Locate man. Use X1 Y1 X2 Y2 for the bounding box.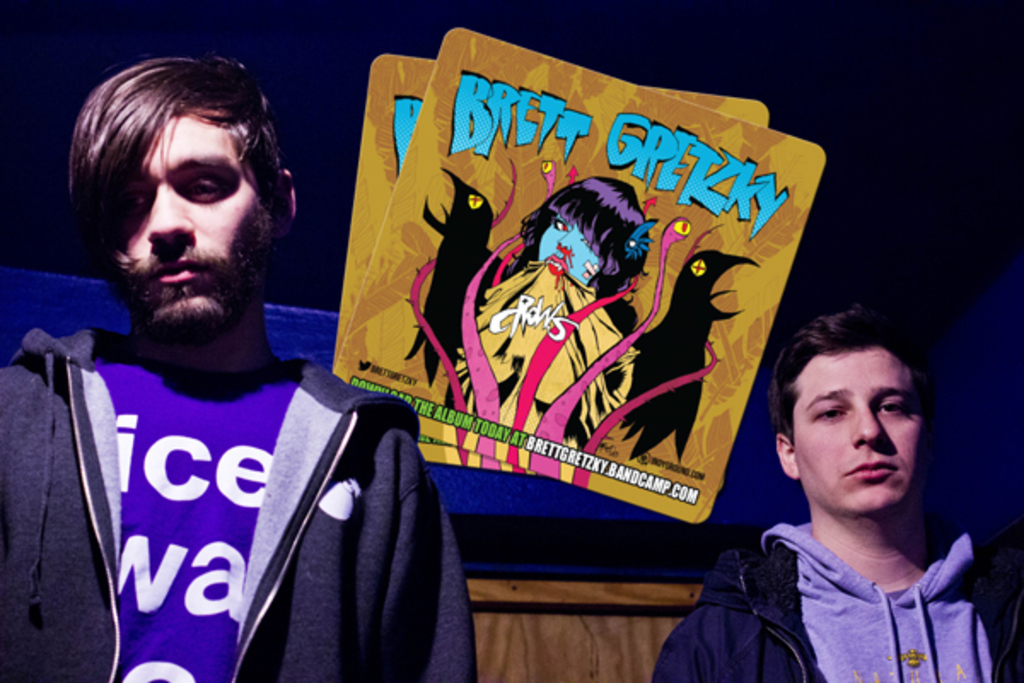
2 55 442 682.
